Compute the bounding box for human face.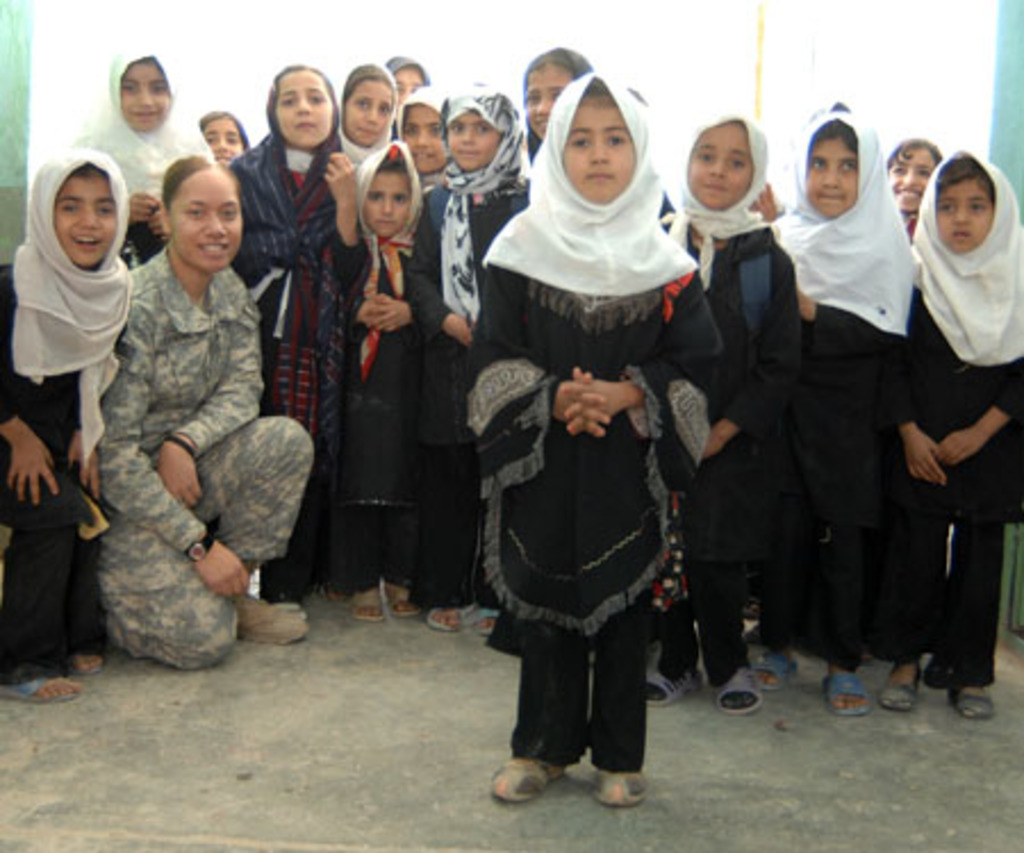
locate(887, 143, 940, 205).
